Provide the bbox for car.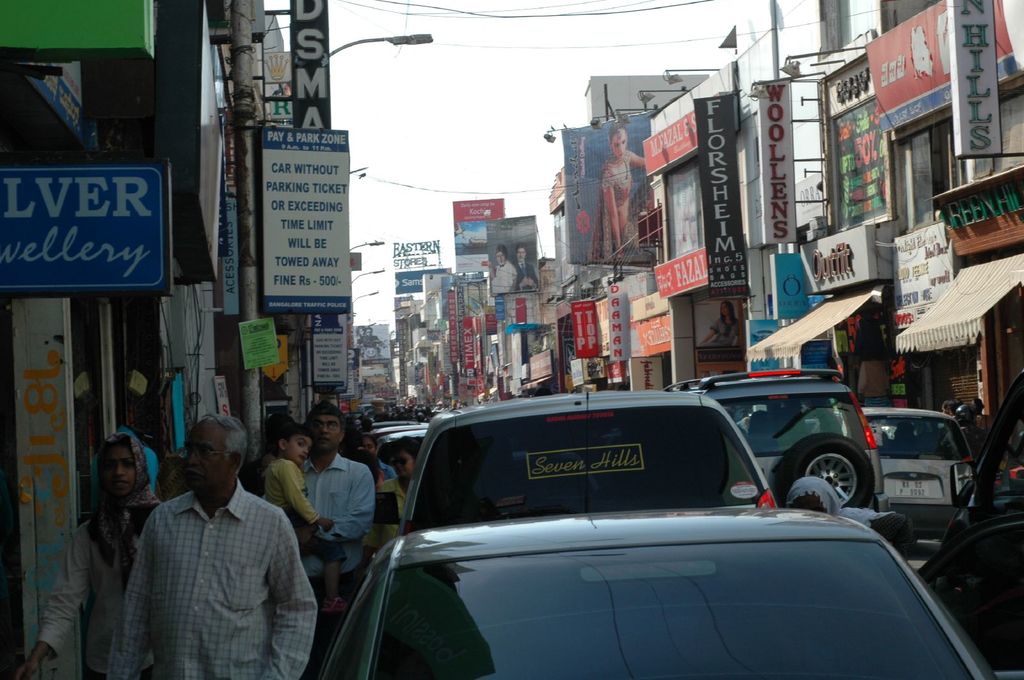
region(915, 369, 1023, 670).
